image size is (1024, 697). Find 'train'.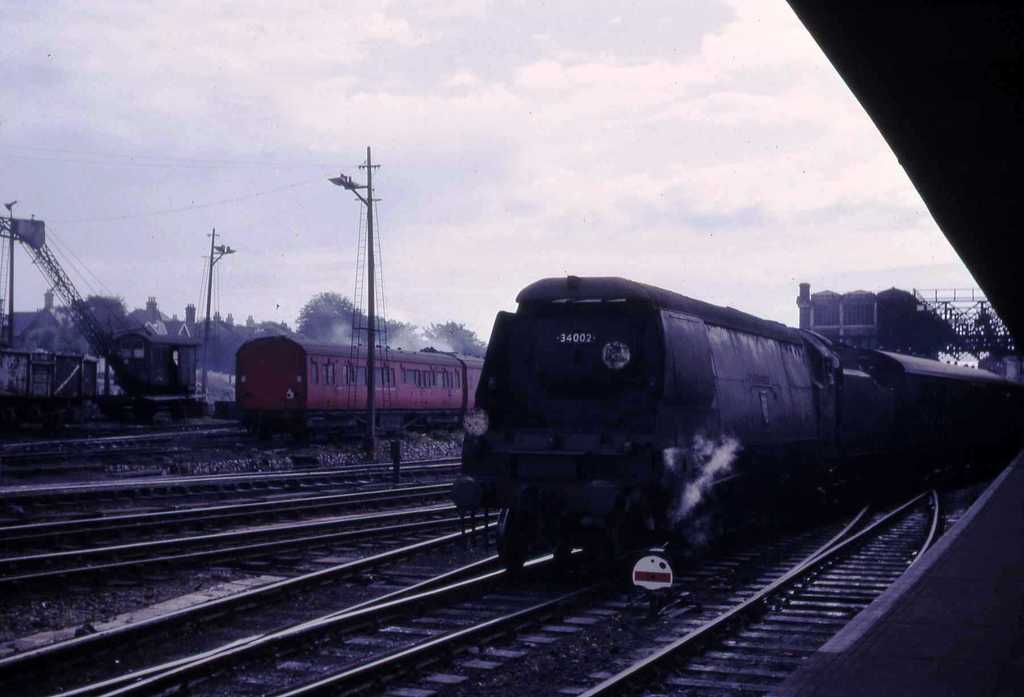
x1=440, y1=280, x2=1010, y2=609.
